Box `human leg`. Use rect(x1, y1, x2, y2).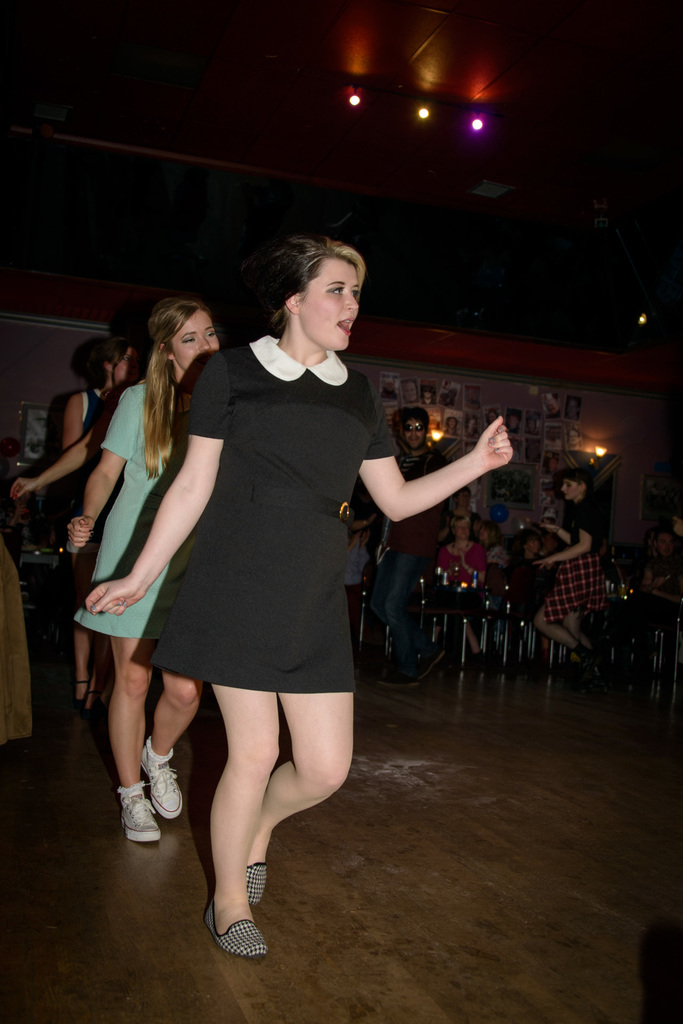
rect(564, 612, 590, 648).
